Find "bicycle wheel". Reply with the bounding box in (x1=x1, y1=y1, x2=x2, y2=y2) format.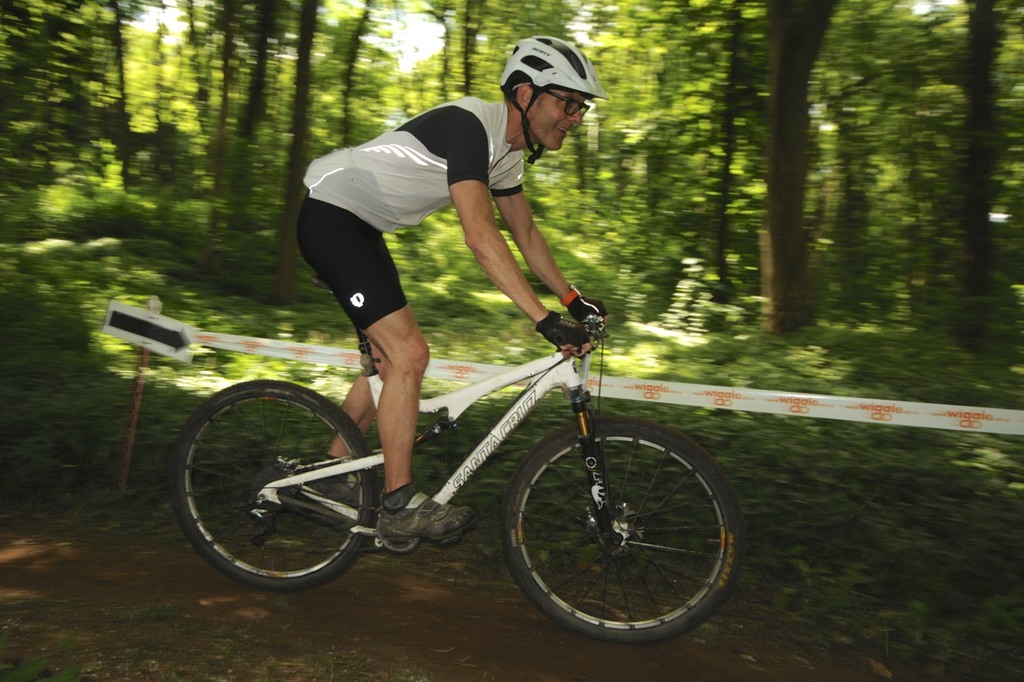
(x1=170, y1=378, x2=381, y2=592).
